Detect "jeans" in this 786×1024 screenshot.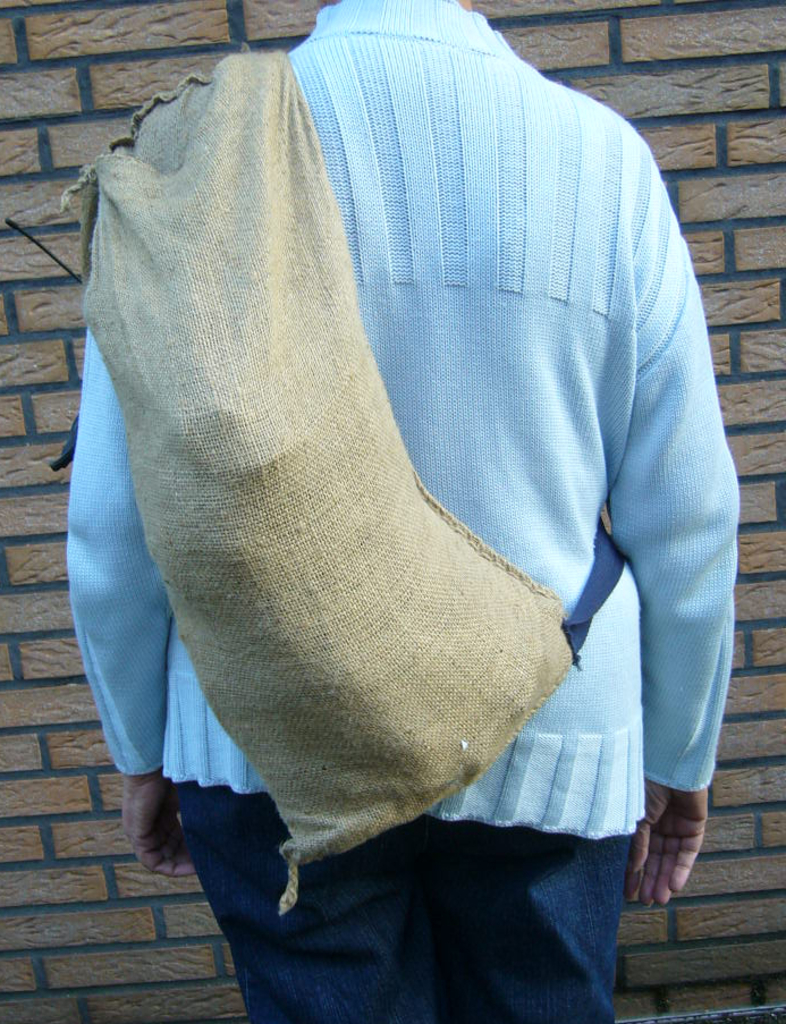
Detection: 185/802/662/1013.
